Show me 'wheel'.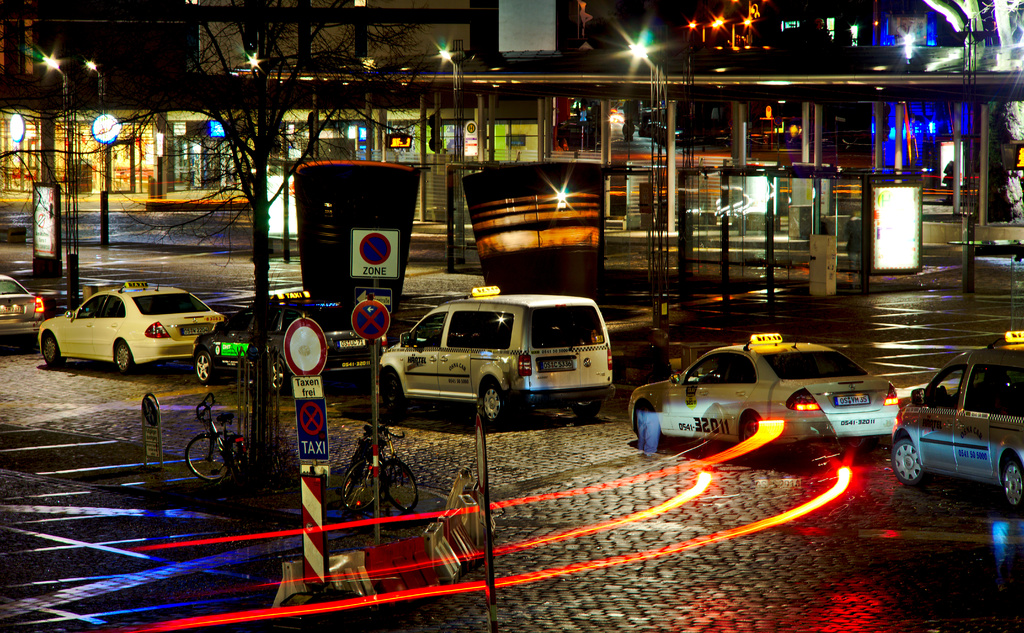
'wheel' is here: locate(382, 461, 417, 512).
